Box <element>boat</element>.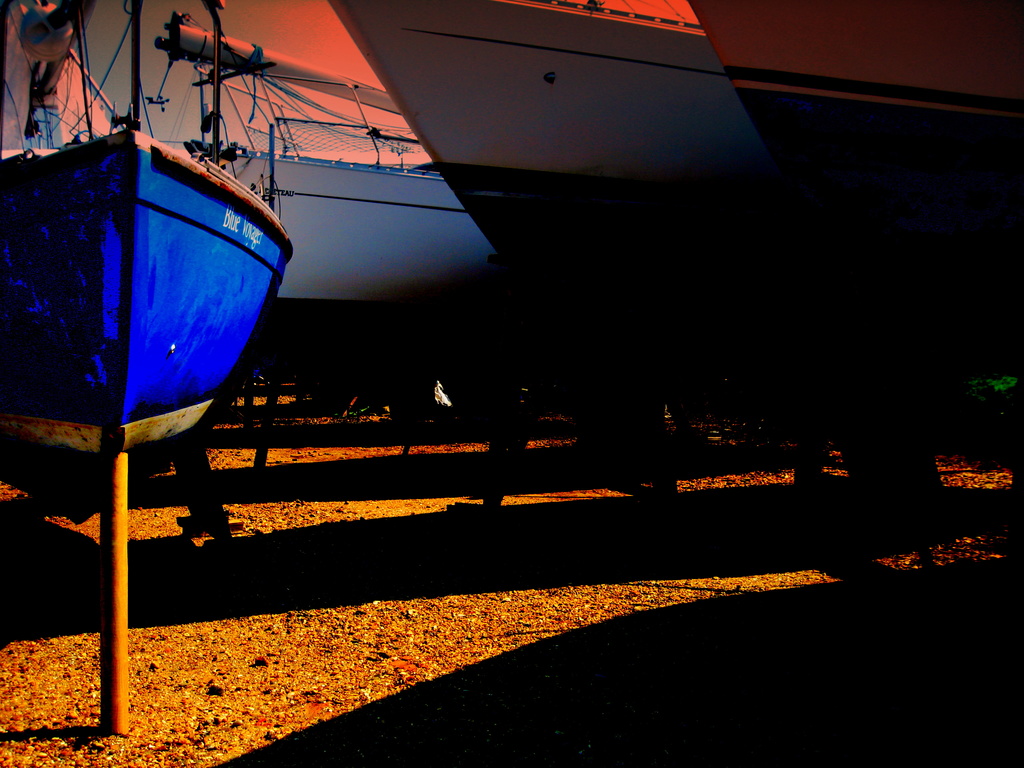
{"left": 0, "top": 0, "right": 292, "bottom": 485}.
